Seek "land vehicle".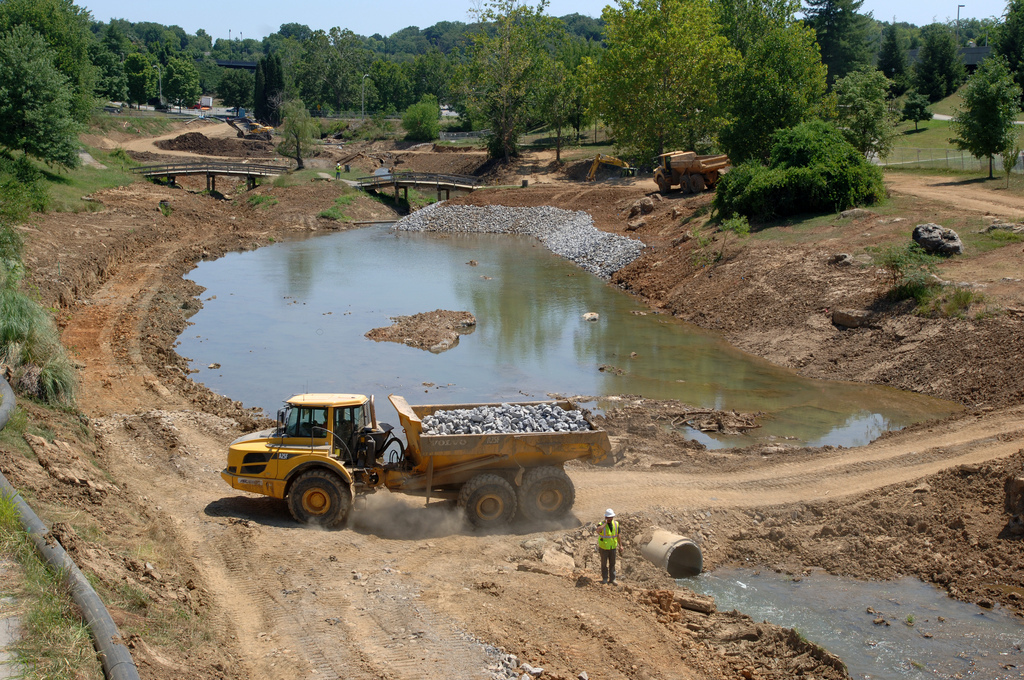
BBox(648, 152, 729, 187).
